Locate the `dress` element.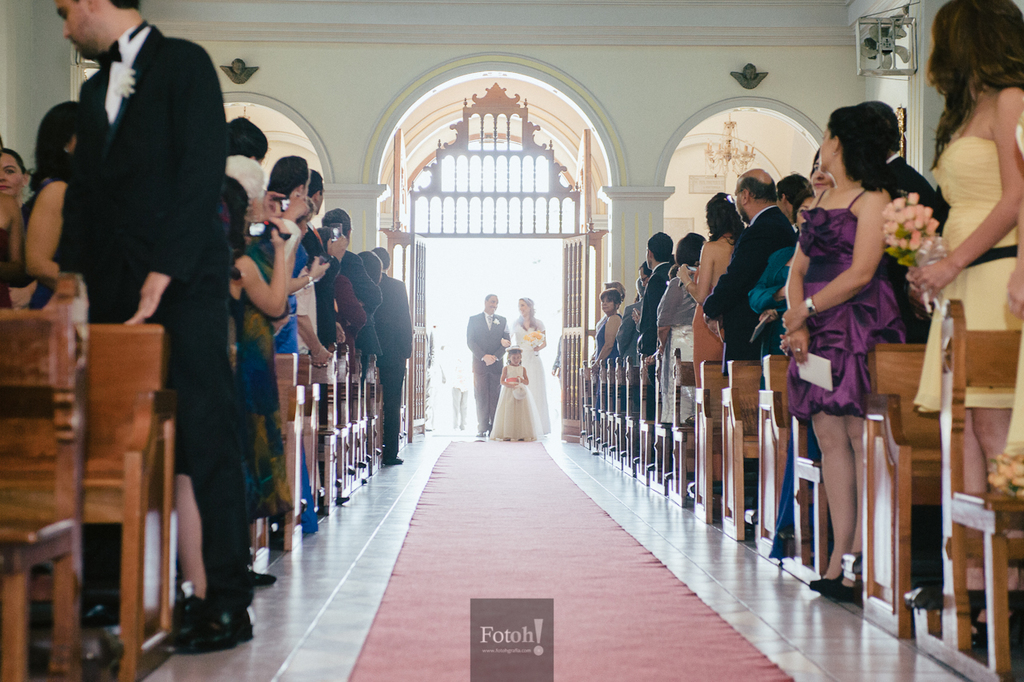
Element bbox: region(594, 313, 620, 407).
